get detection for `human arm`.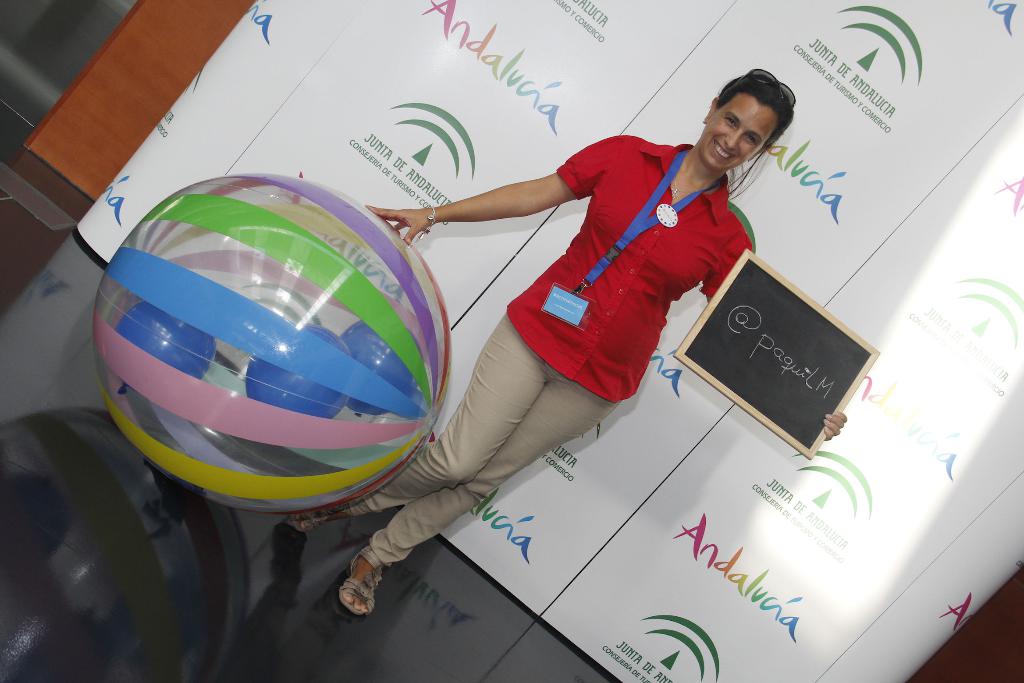
Detection: bbox=(693, 242, 848, 440).
